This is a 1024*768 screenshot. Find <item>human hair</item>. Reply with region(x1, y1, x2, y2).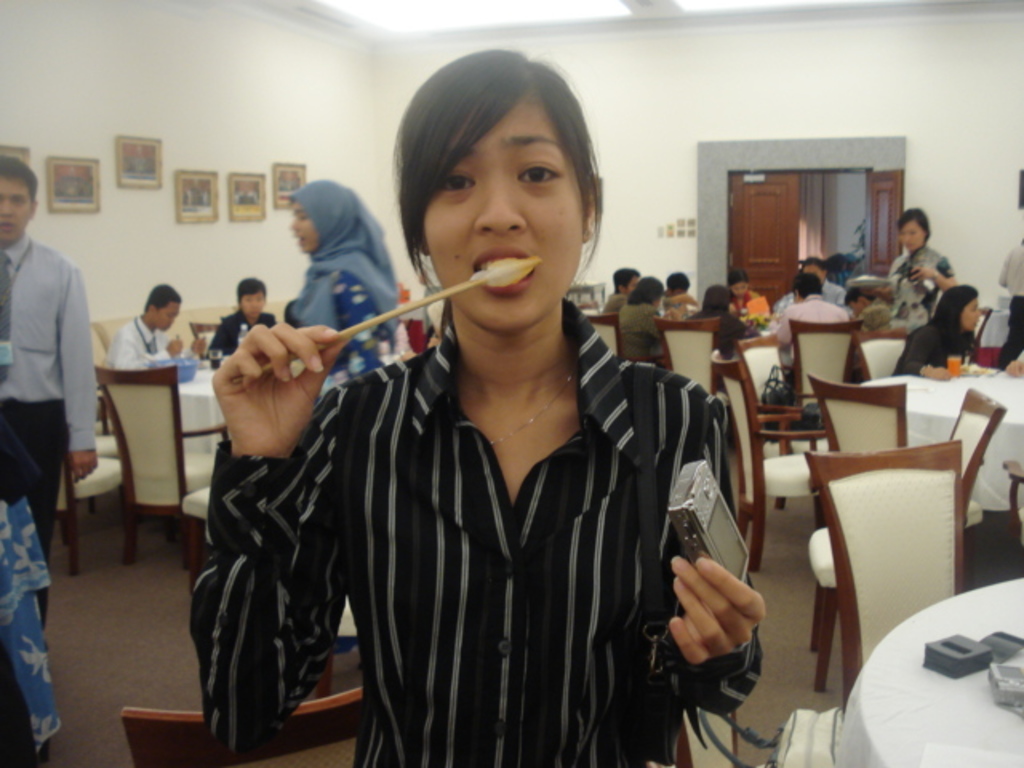
region(704, 285, 728, 314).
